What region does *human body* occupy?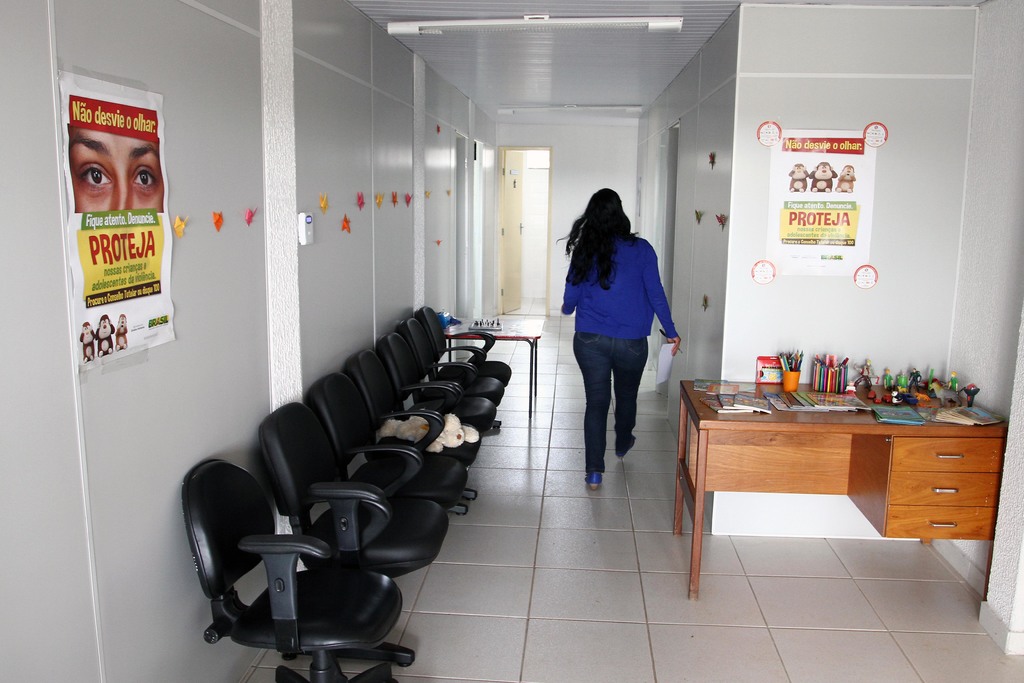
<box>557,199,688,525</box>.
